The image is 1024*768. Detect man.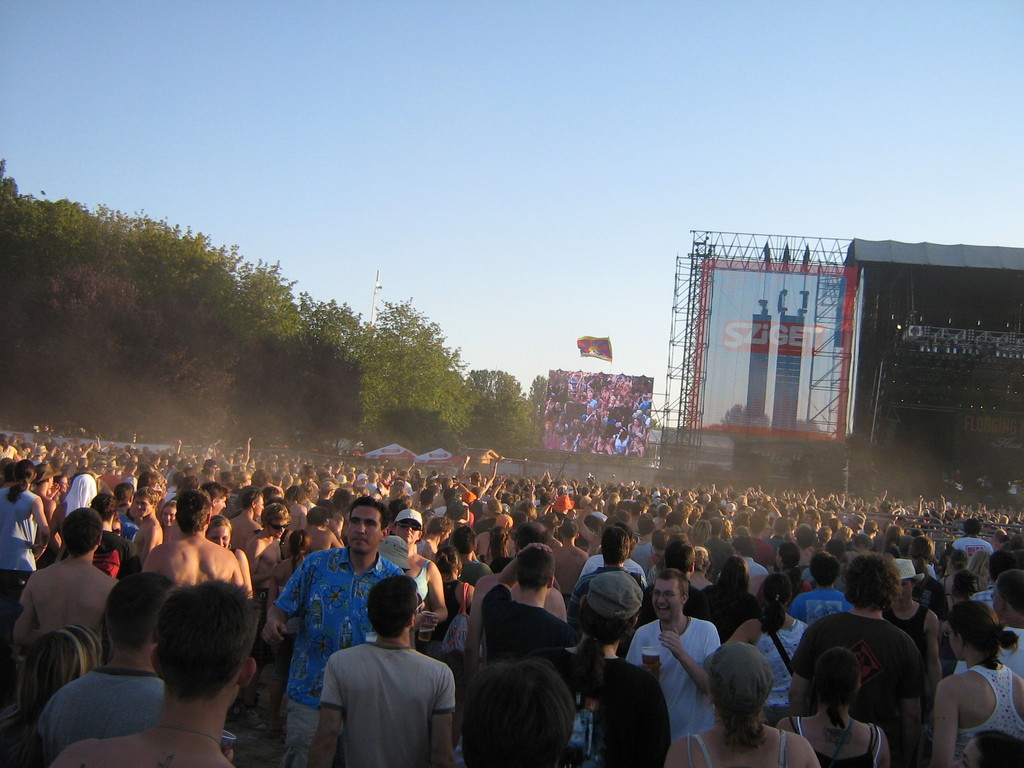
Detection: left=95, top=461, right=119, bottom=490.
